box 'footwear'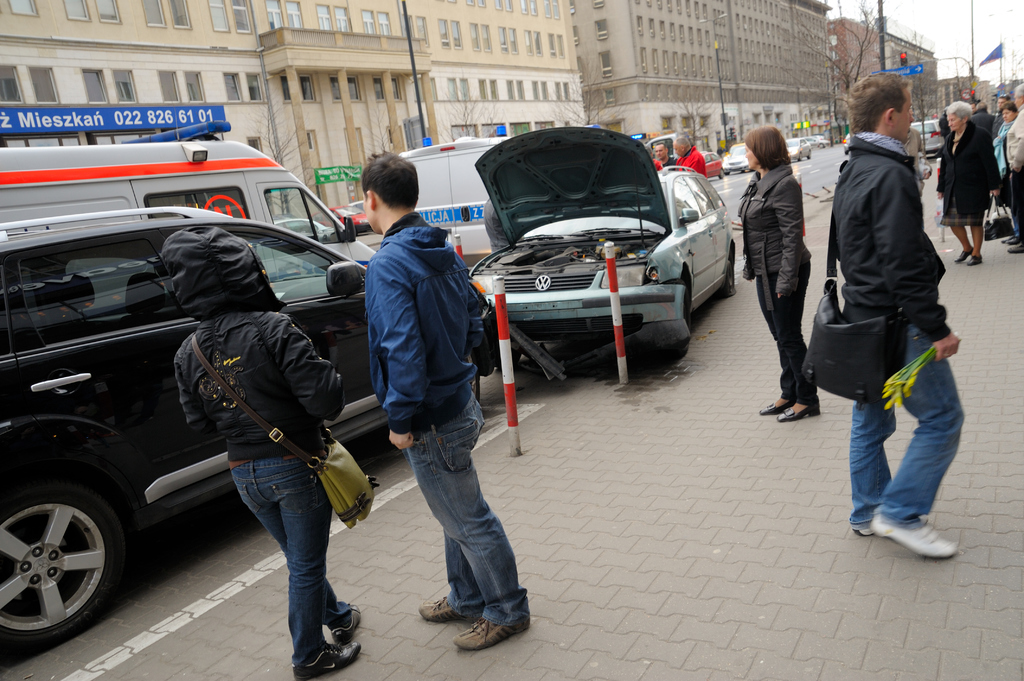
box=[454, 616, 527, 652]
